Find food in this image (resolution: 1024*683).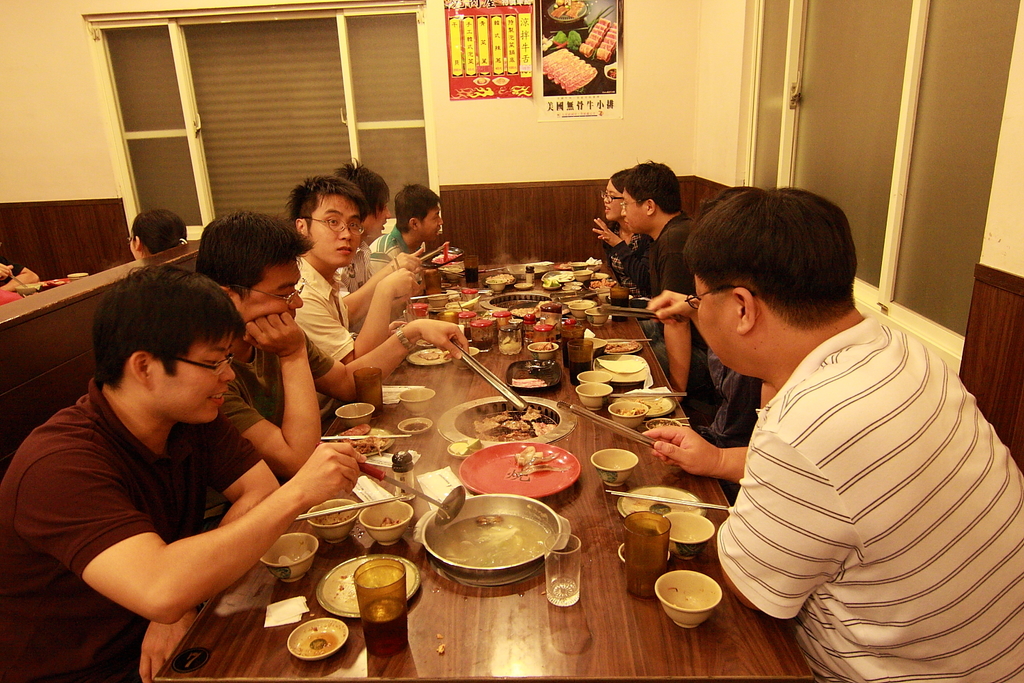
(606,339,639,354).
